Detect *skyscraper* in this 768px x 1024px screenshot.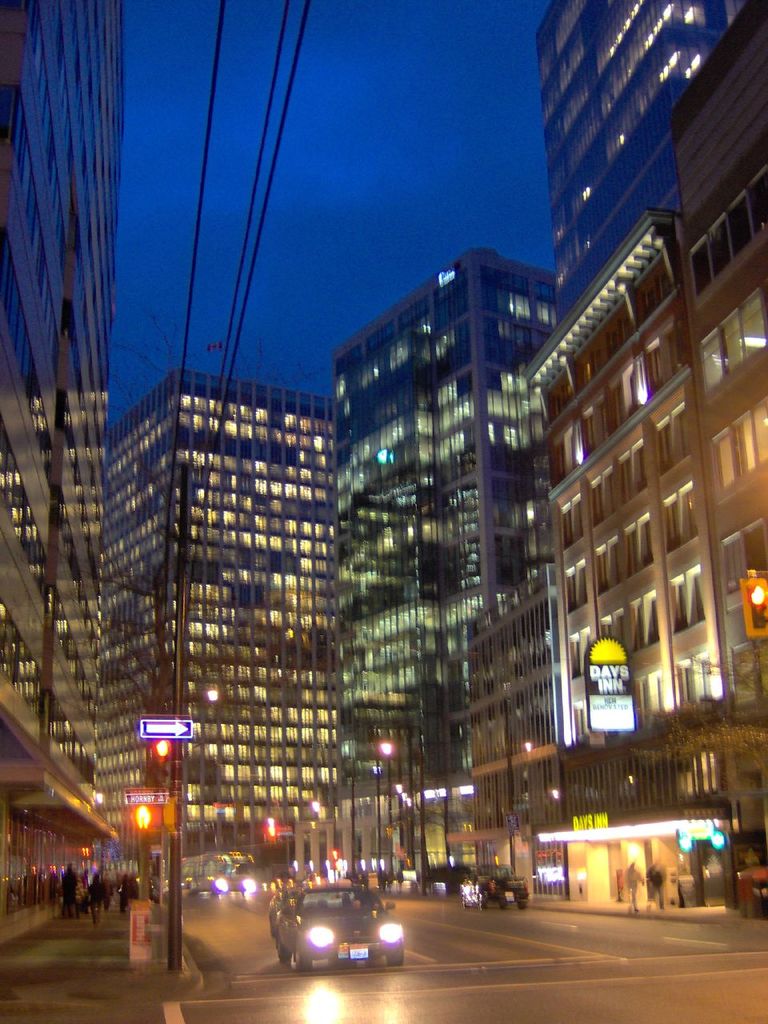
Detection: [78,366,346,894].
